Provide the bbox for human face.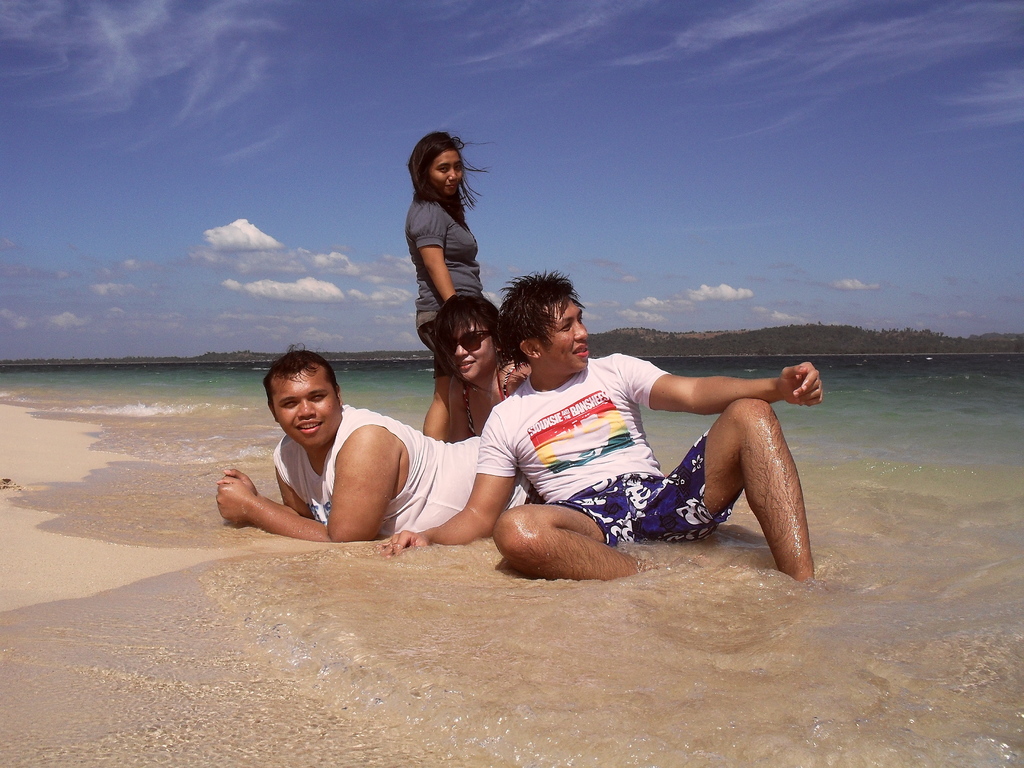
{"x1": 535, "y1": 296, "x2": 588, "y2": 367}.
